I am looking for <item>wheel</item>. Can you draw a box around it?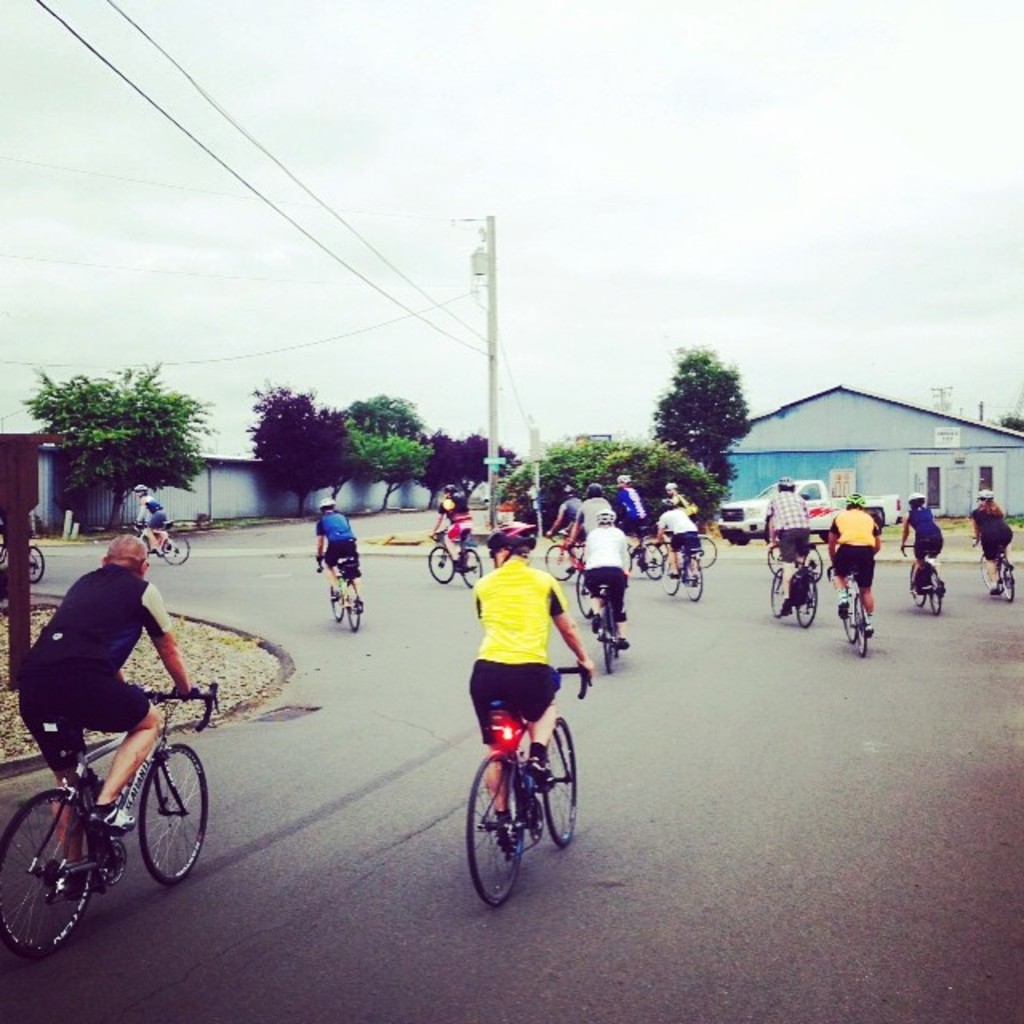
Sure, the bounding box is [853, 598, 867, 653].
